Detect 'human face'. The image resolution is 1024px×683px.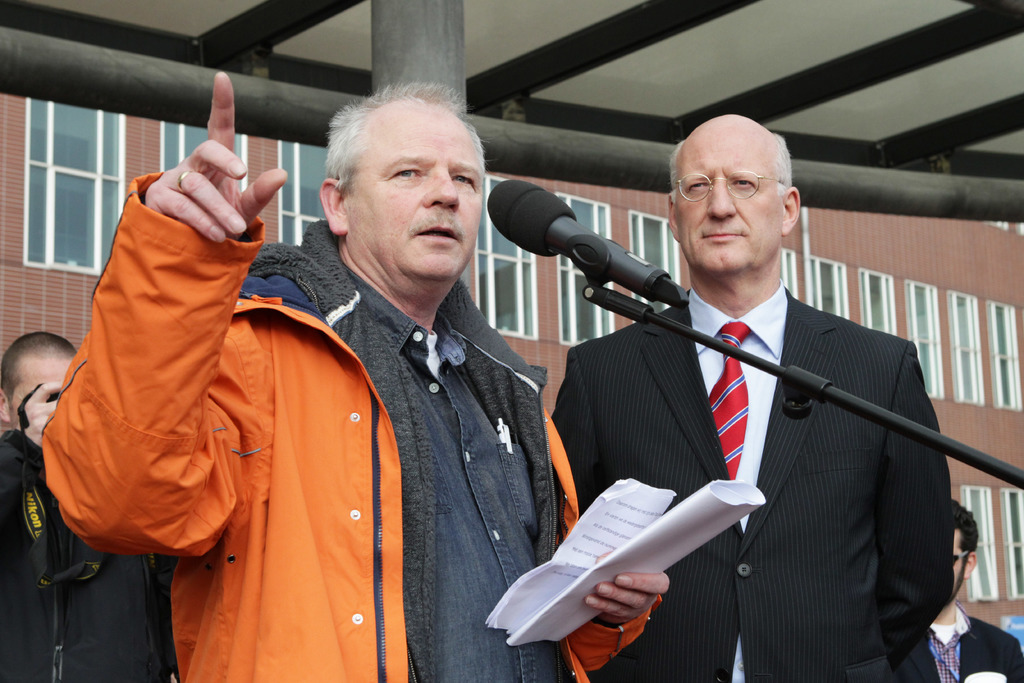
671 131 781 272.
